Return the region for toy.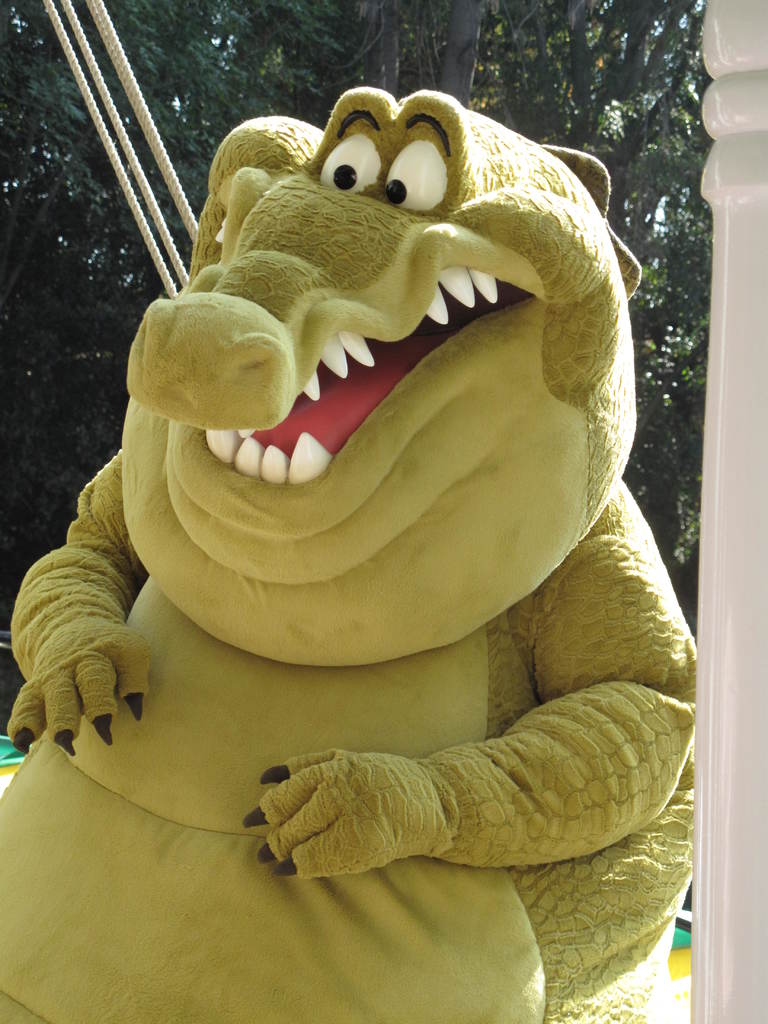
(0, 61, 716, 1023).
